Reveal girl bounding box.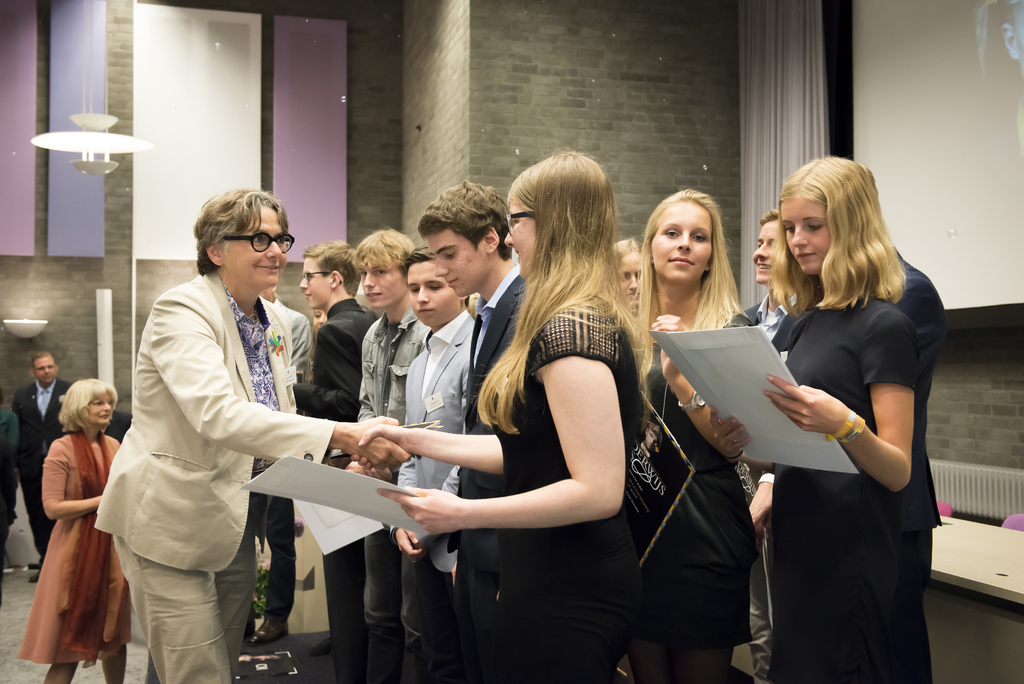
Revealed: <box>356,147,646,683</box>.
